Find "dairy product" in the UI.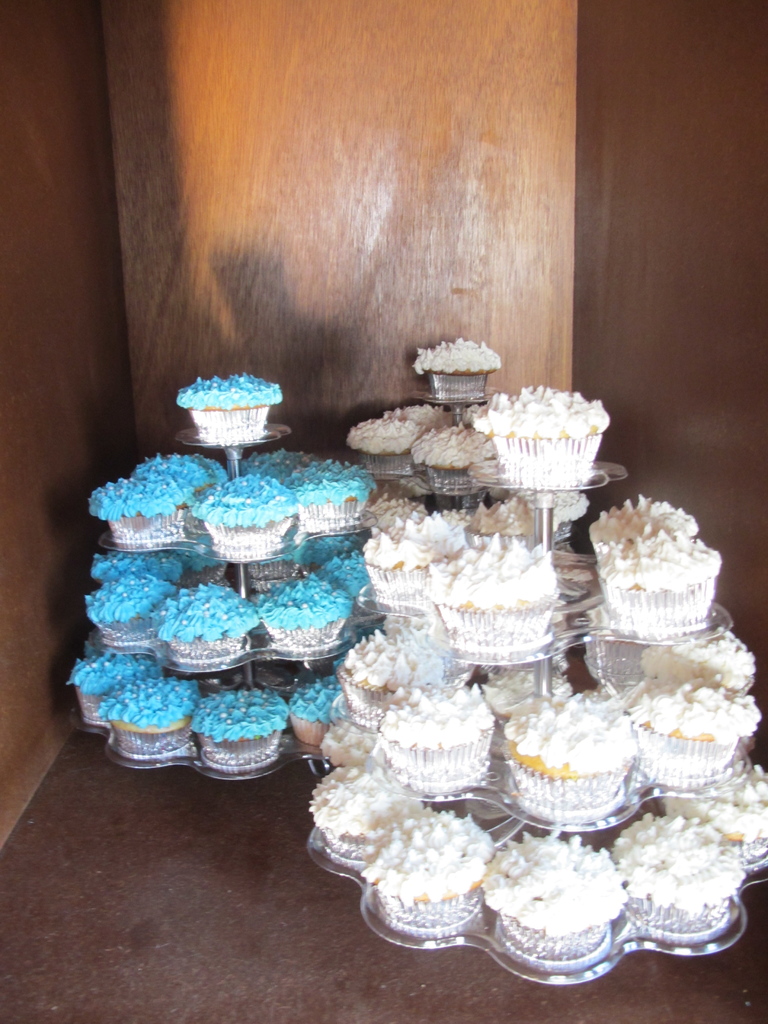
UI element at 623, 818, 724, 948.
